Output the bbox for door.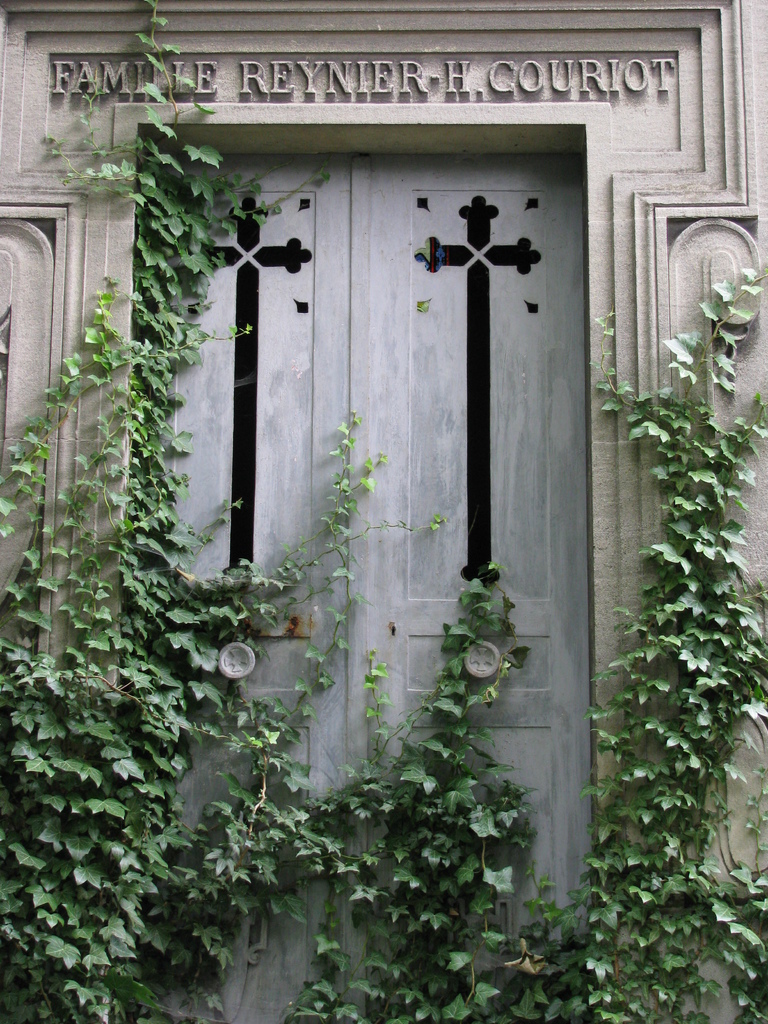
78:121:639:970.
